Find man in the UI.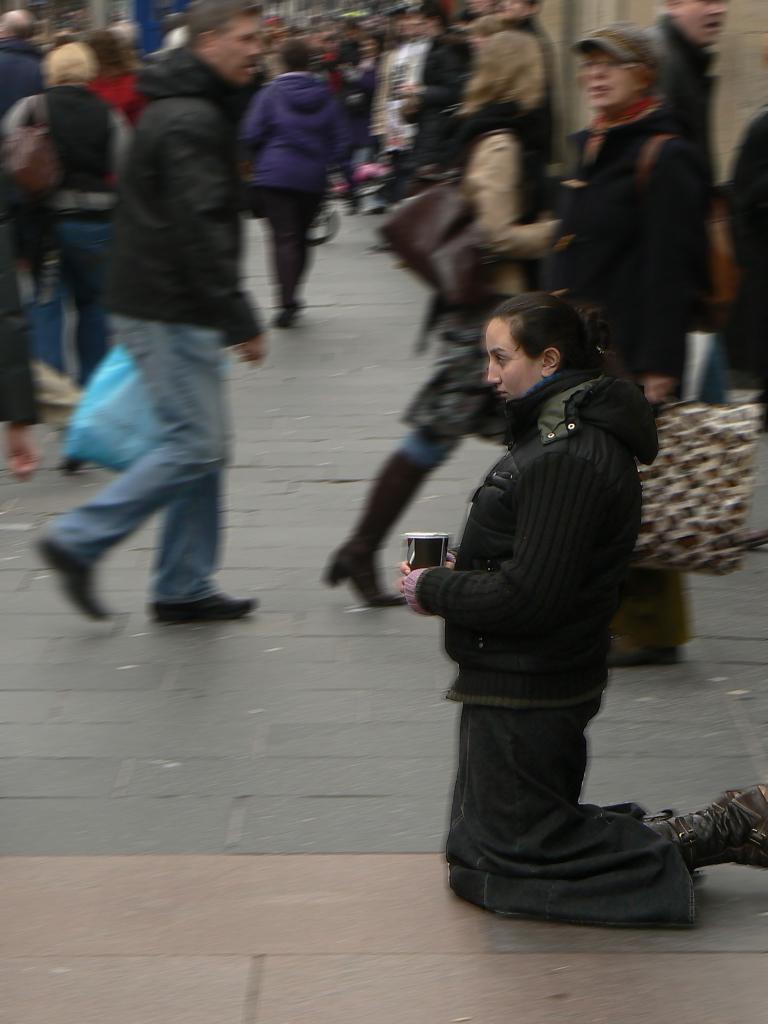
UI element at select_region(220, 38, 365, 348).
